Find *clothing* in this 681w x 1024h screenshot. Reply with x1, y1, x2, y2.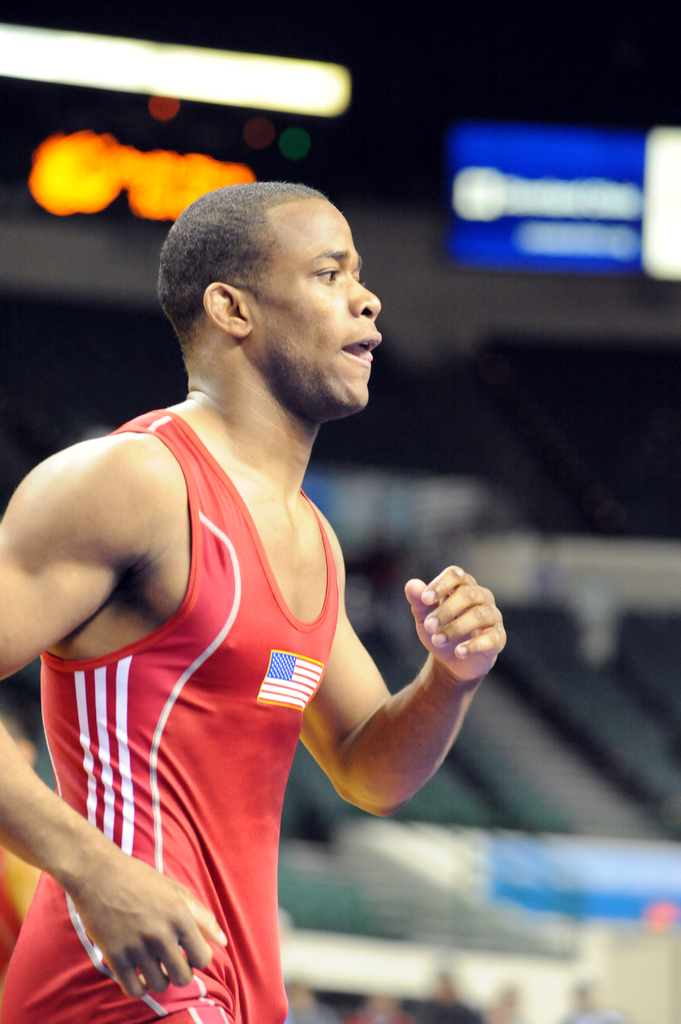
3, 401, 339, 1023.
